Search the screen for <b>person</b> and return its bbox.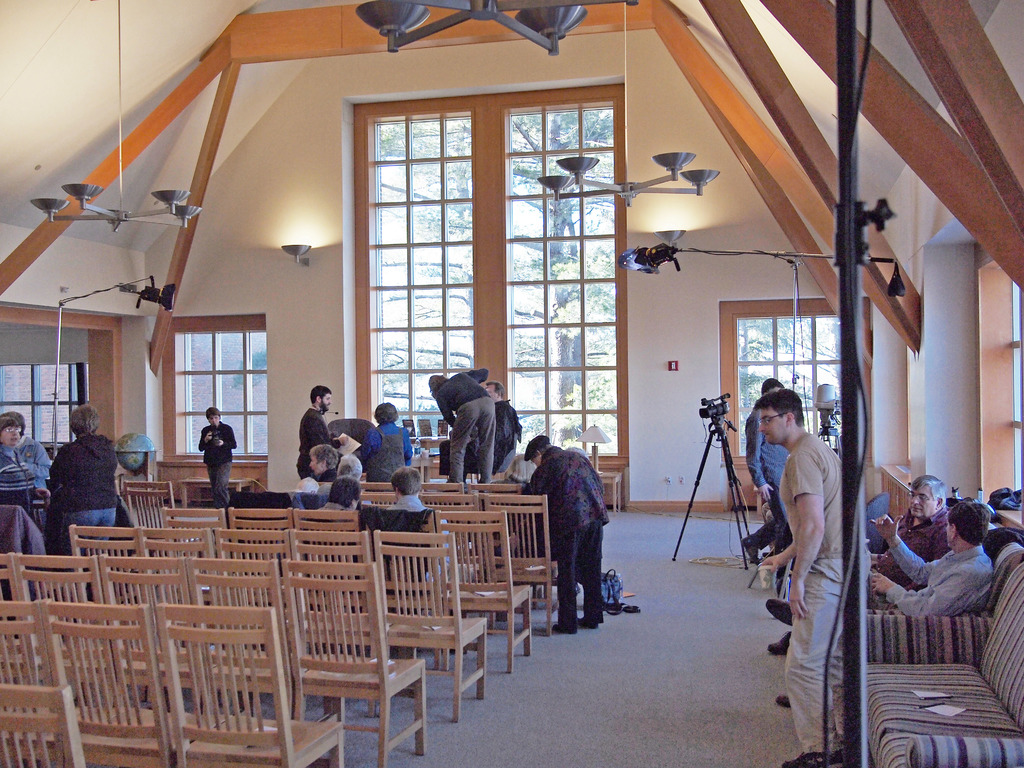
Found: (766, 500, 995, 709).
